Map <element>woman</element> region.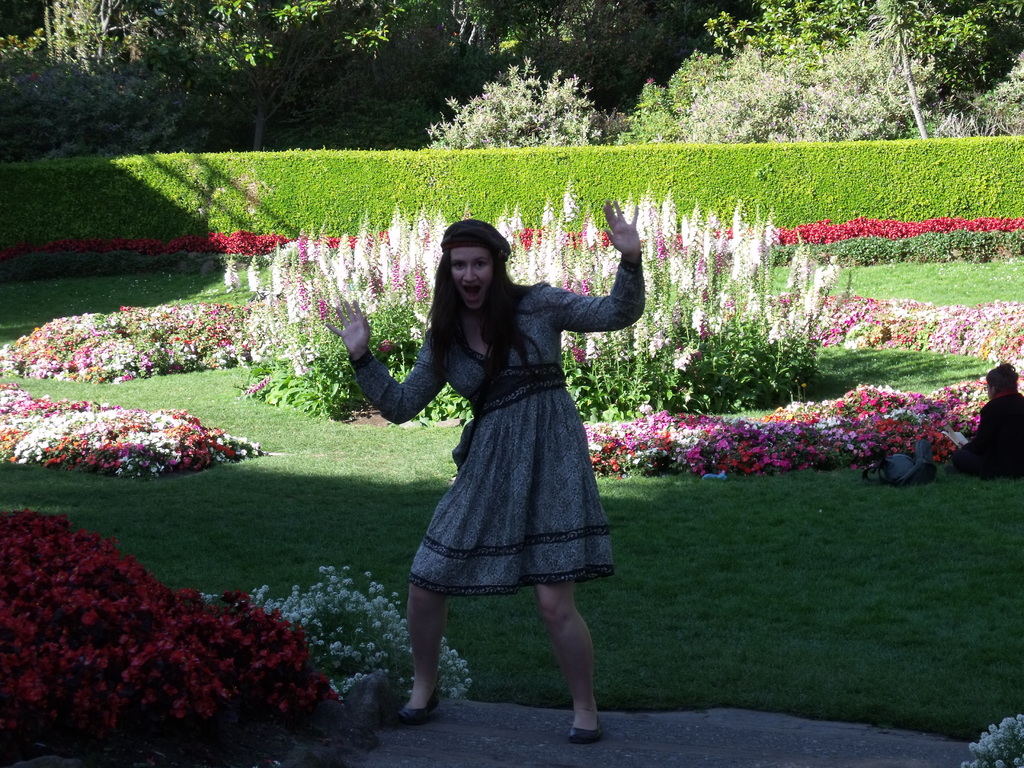
Mapped to rect(943, 361, 1023, 474).
